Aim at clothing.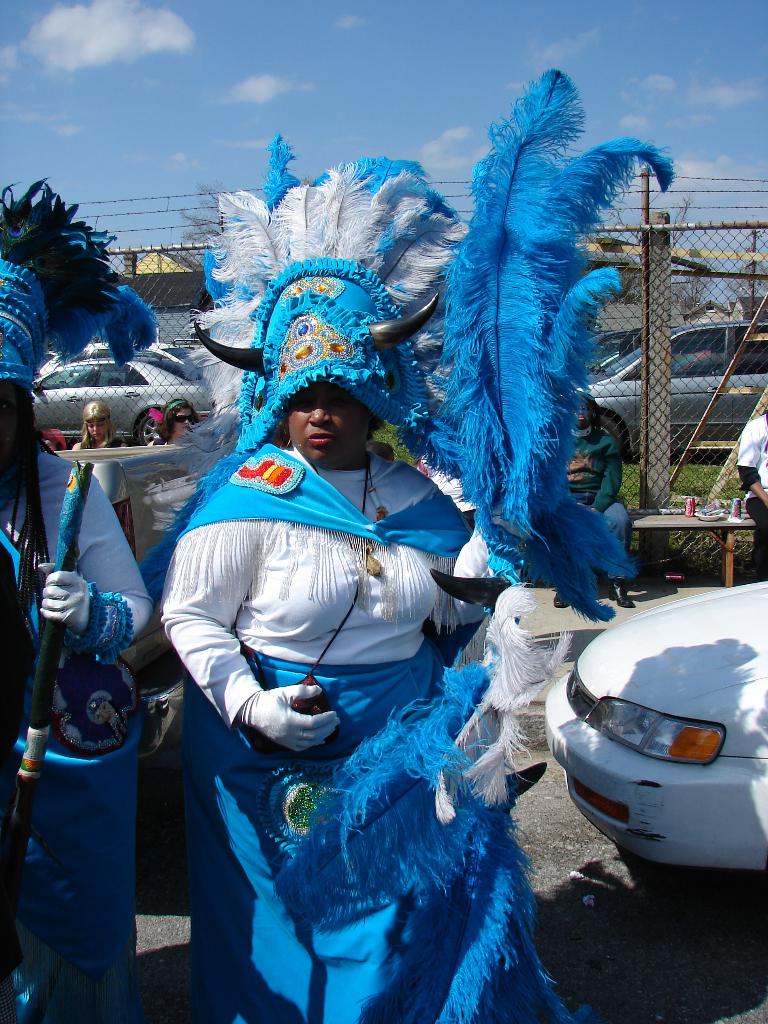
Aimed at box=[739, 412, 767, 585].
